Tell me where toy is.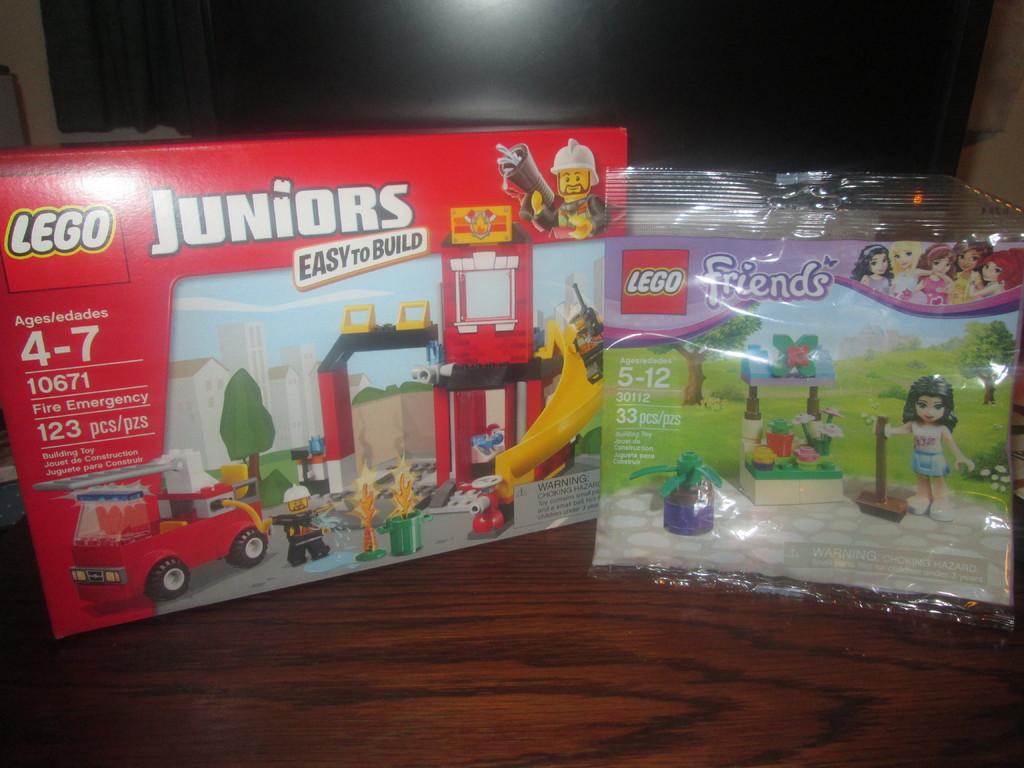
toy is at 875, 371, 975, 513.
